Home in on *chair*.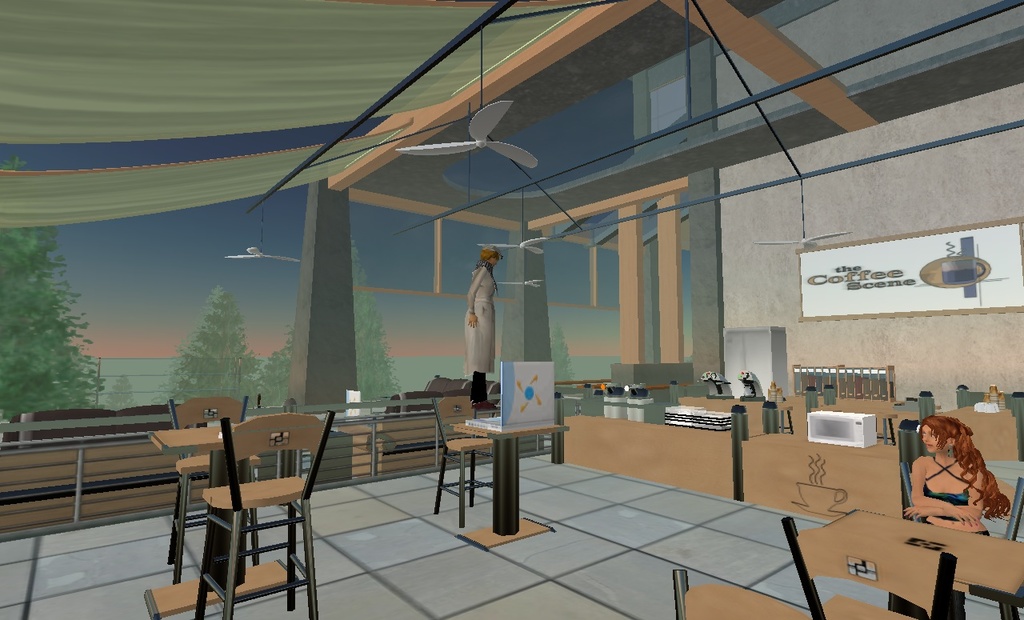
Homed in at (x1=671, y1=572, x2=802, y2=619).
